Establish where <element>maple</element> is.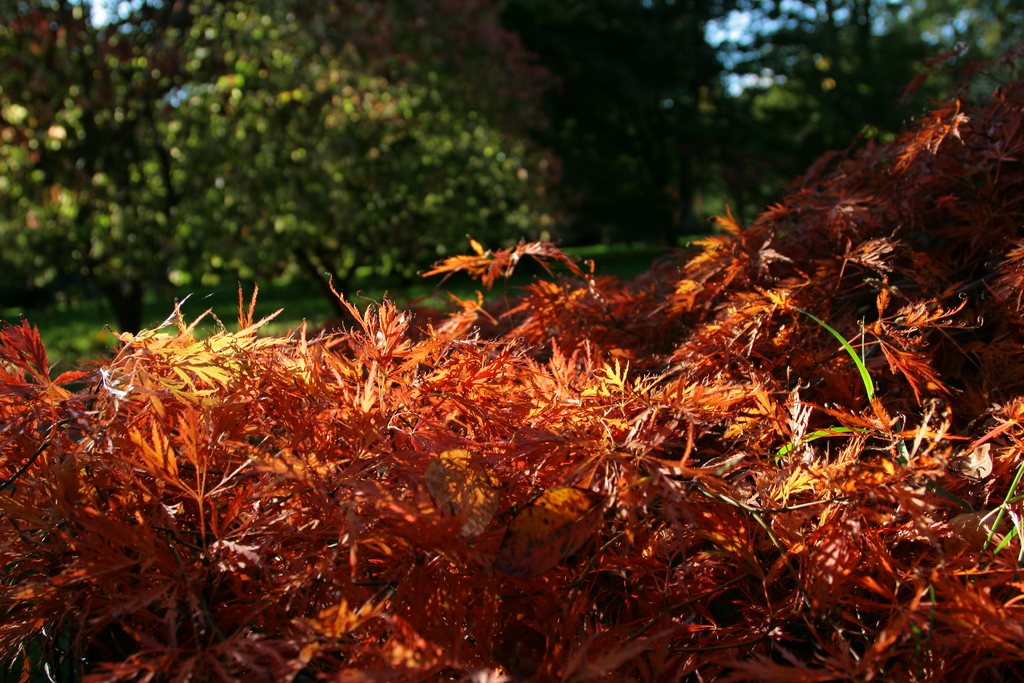
Established at [0, 0, 225, 356].
